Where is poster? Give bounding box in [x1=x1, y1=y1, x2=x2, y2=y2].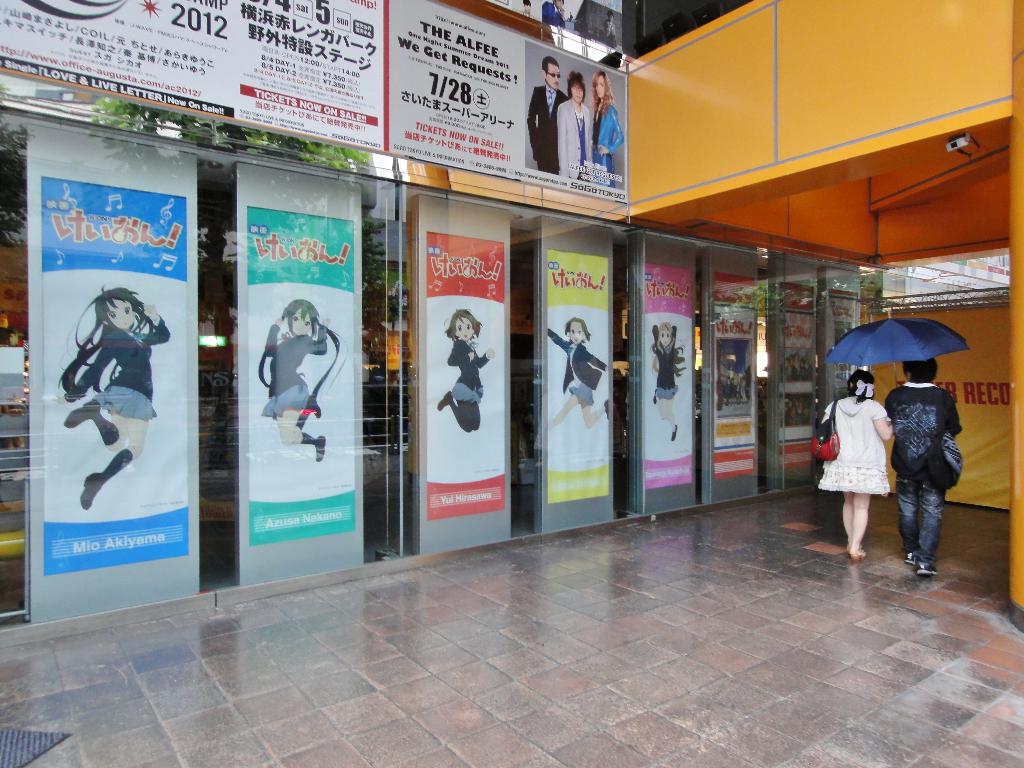
[x1=26, y1=127, x2=200, y2=625].
